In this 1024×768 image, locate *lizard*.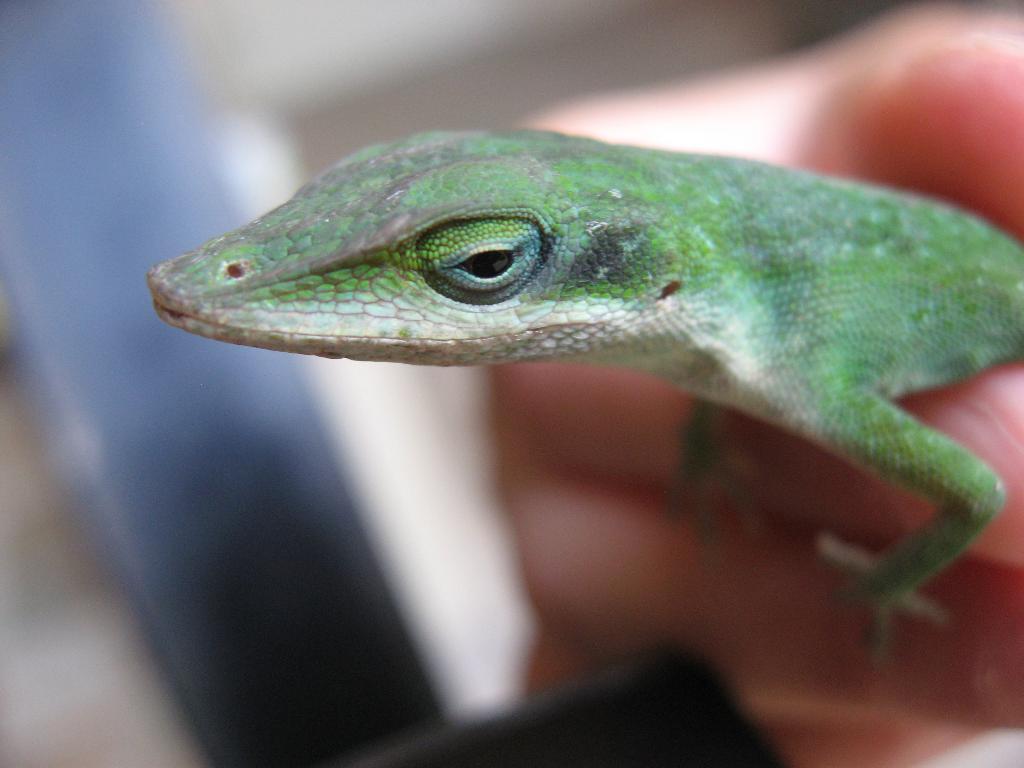
Bounding box: 119 123 1023 719.
